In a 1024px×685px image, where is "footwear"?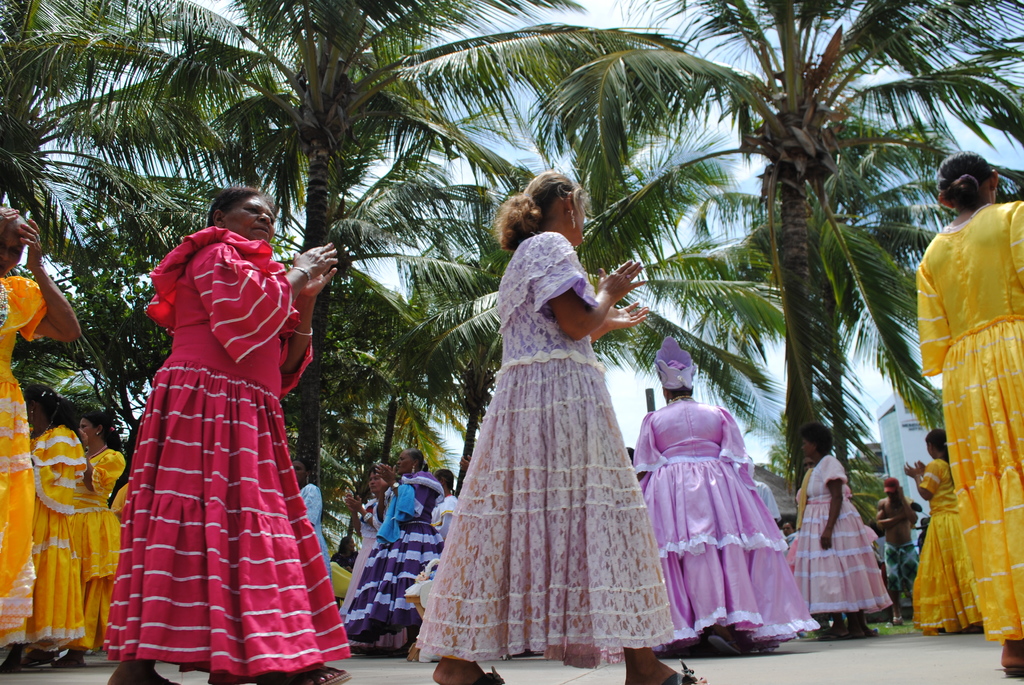
709, 634, 749, 656.
